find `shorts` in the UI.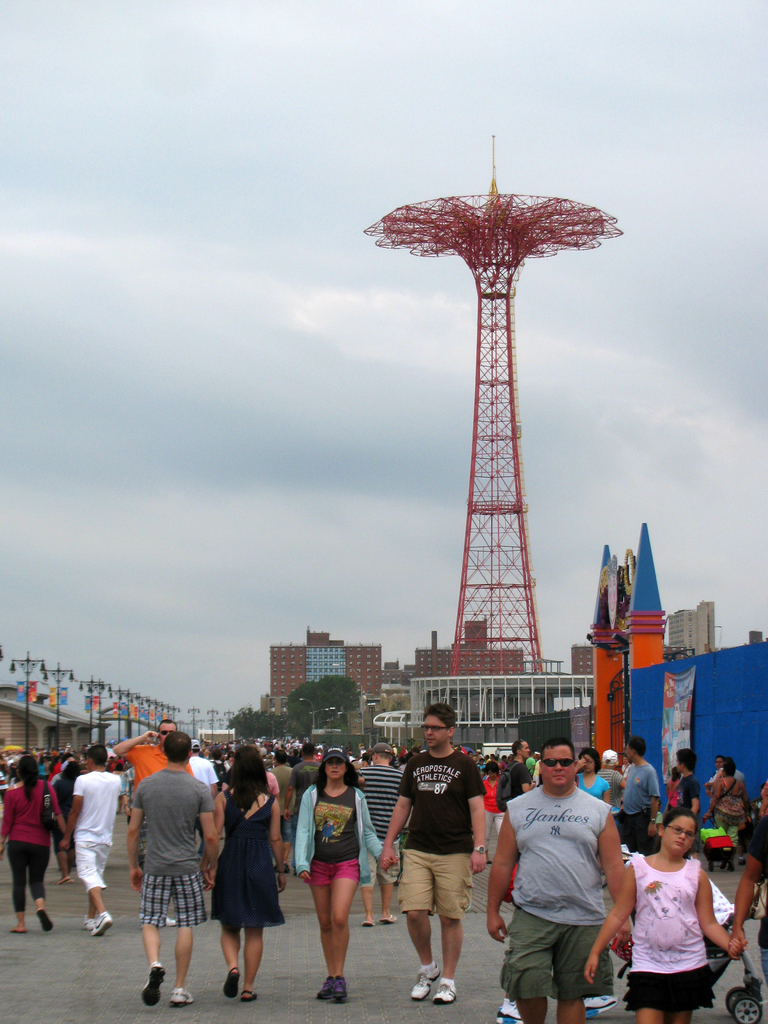
UI element at l=500, t=910, r=612, b=1001.
